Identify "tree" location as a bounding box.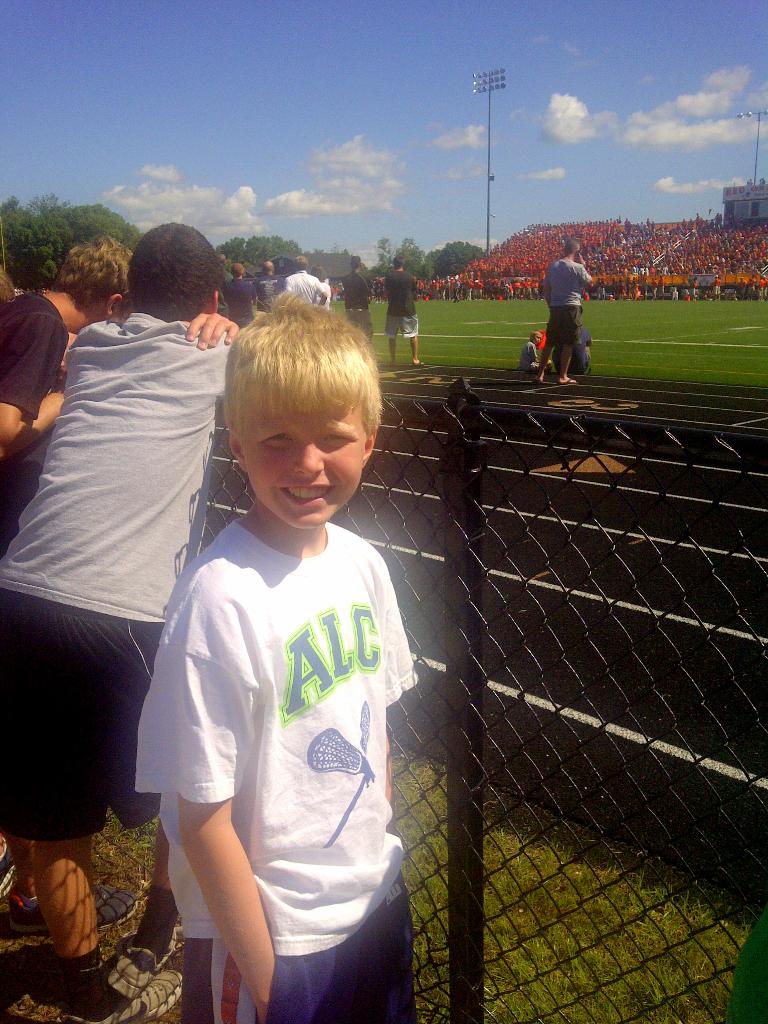
(298,245,380,282).
